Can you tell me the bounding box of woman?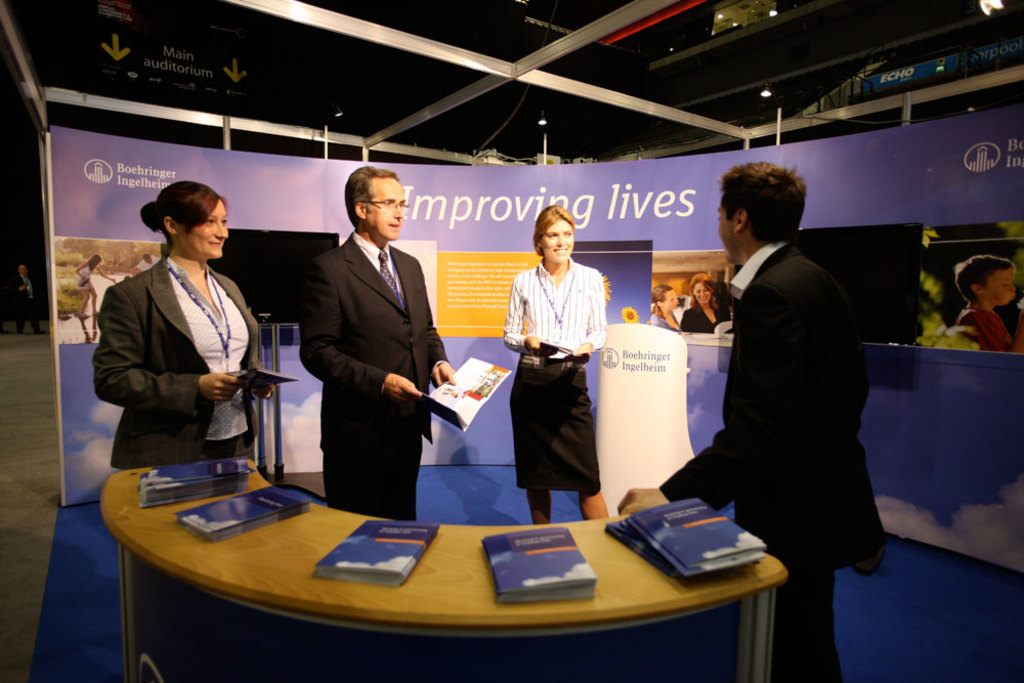
(498,205,614,527).
